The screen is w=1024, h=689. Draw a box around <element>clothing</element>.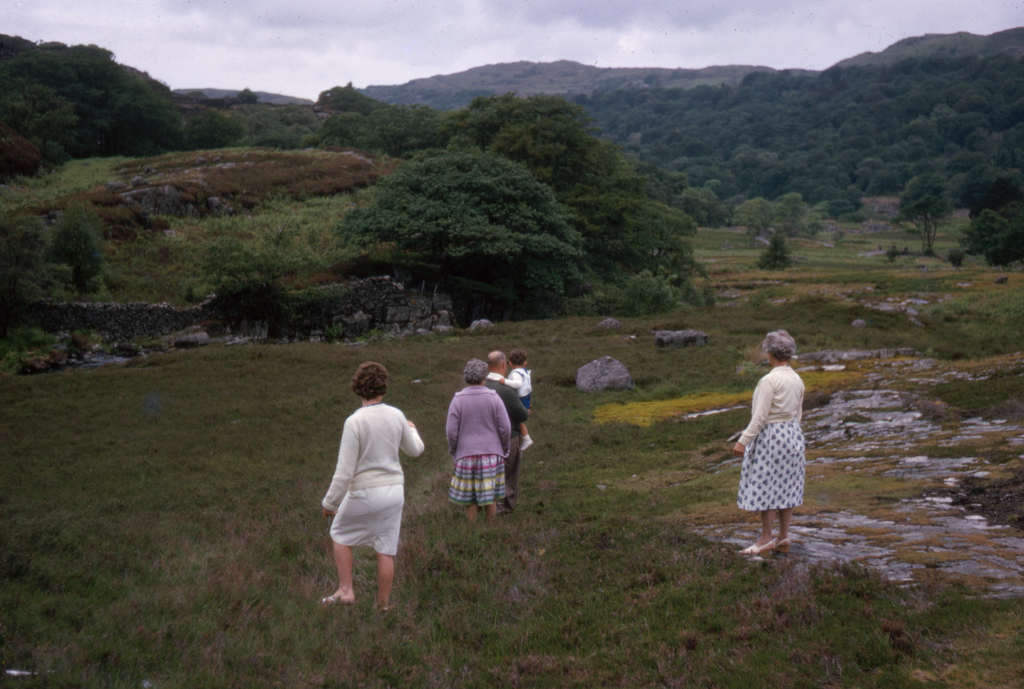
{"x1": 504, "y1": 367, "x2": 532, "y2": 410}.
